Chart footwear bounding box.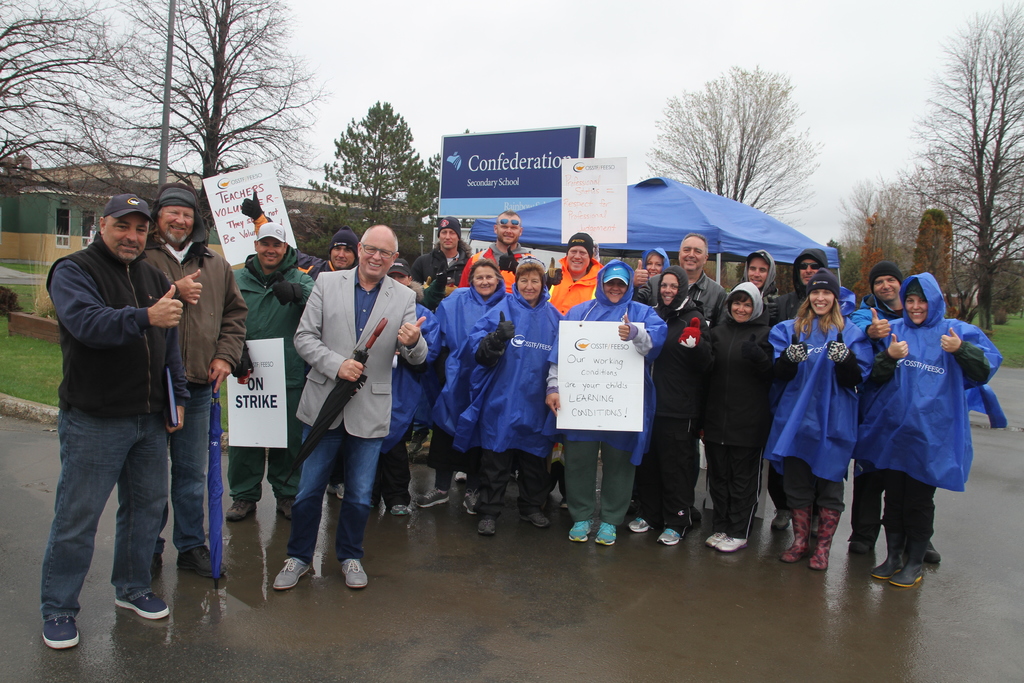
Charted: 848, 538, 868, 552.
